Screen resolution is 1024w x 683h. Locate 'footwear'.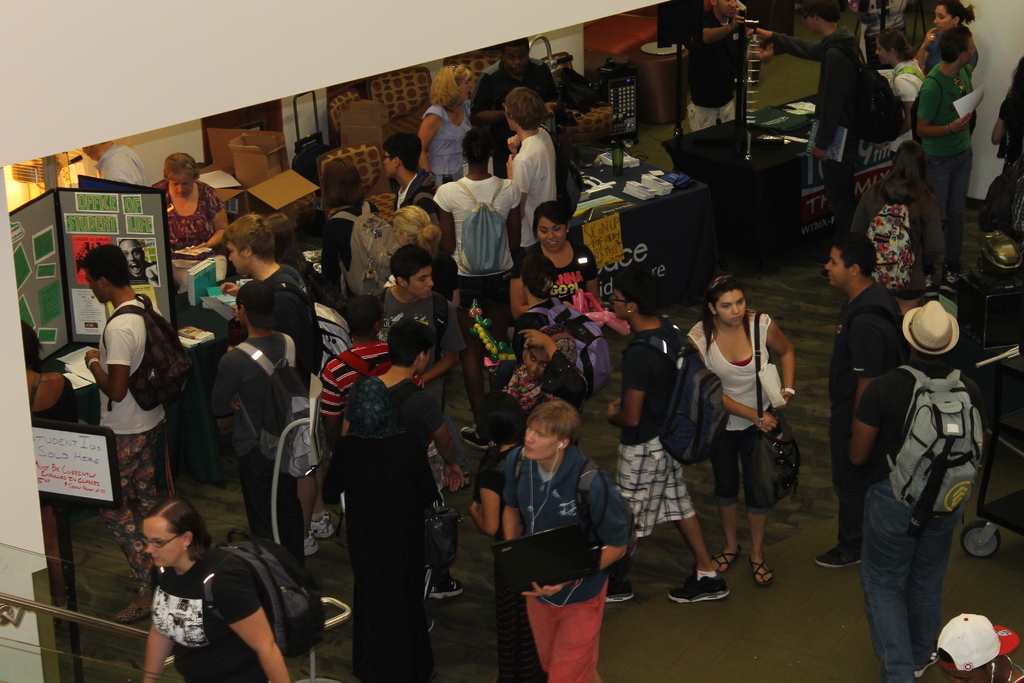
select_region(431, 575, 462, 602).
